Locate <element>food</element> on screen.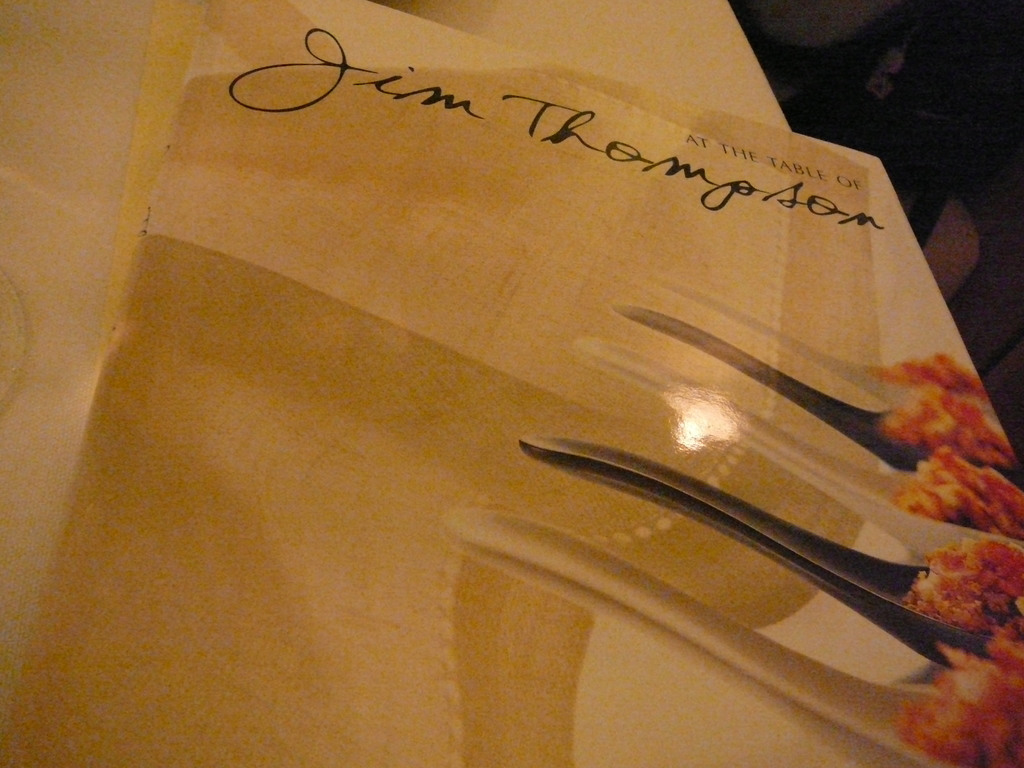
On screen at detection(890, 445, 1023, 540).
